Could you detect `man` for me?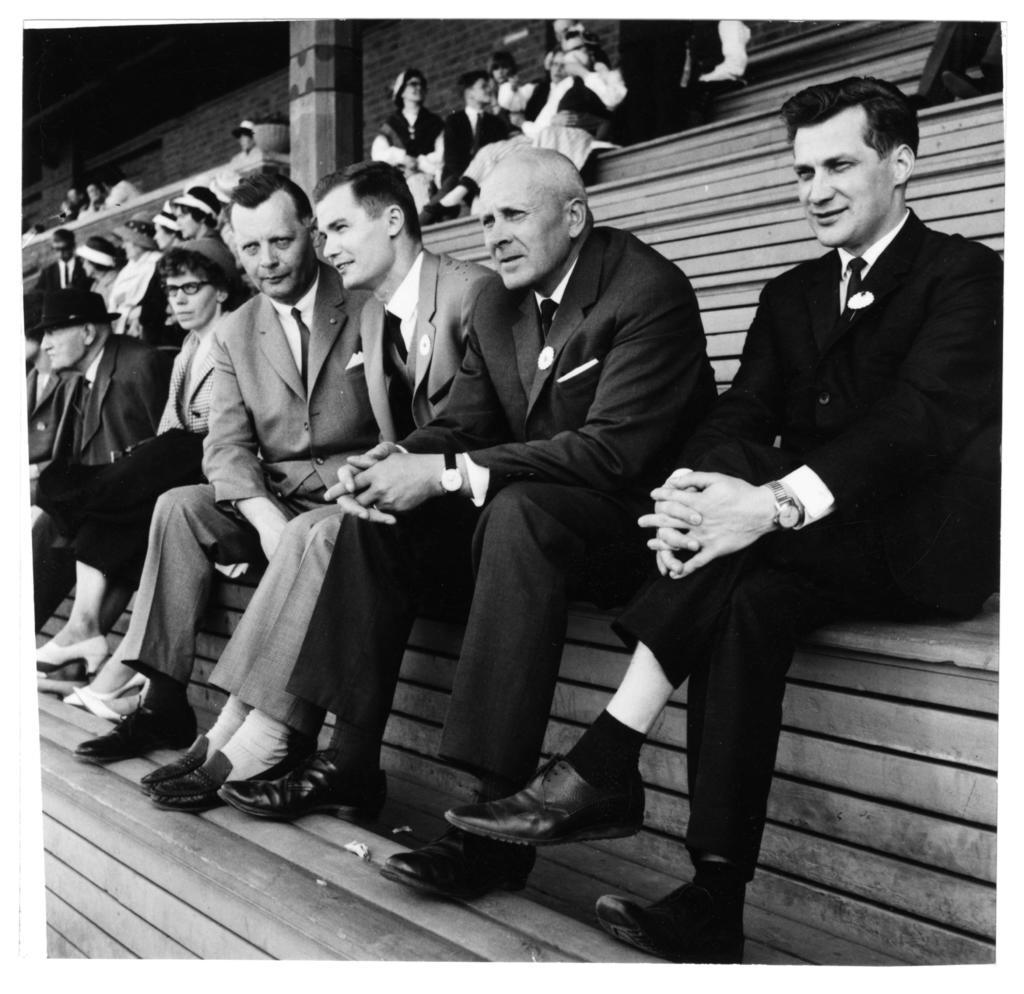
Detection result: box=[72, 170, 372, 795].
